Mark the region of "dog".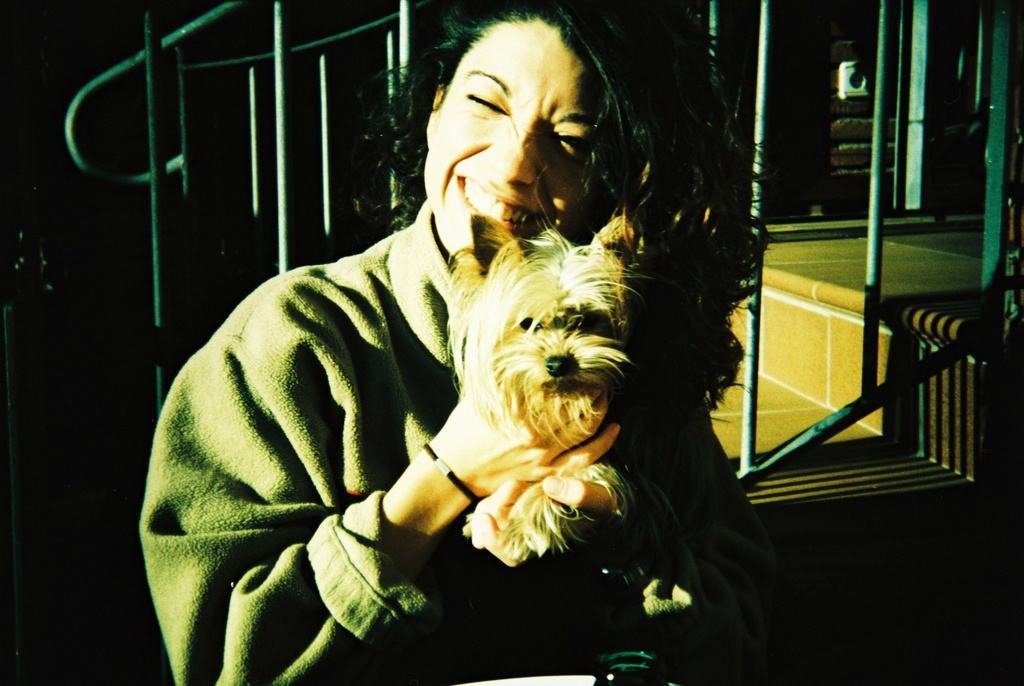
Region: (left=439, top=204, right=684, bottom=553).
